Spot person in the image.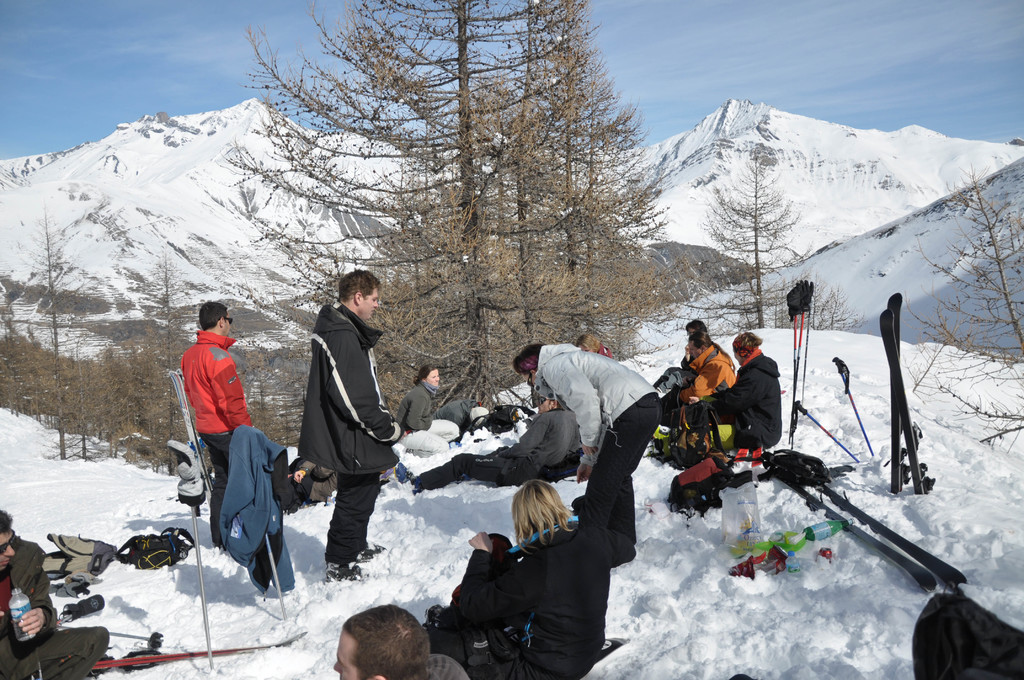
person found at [397, 366, 460, 460].
